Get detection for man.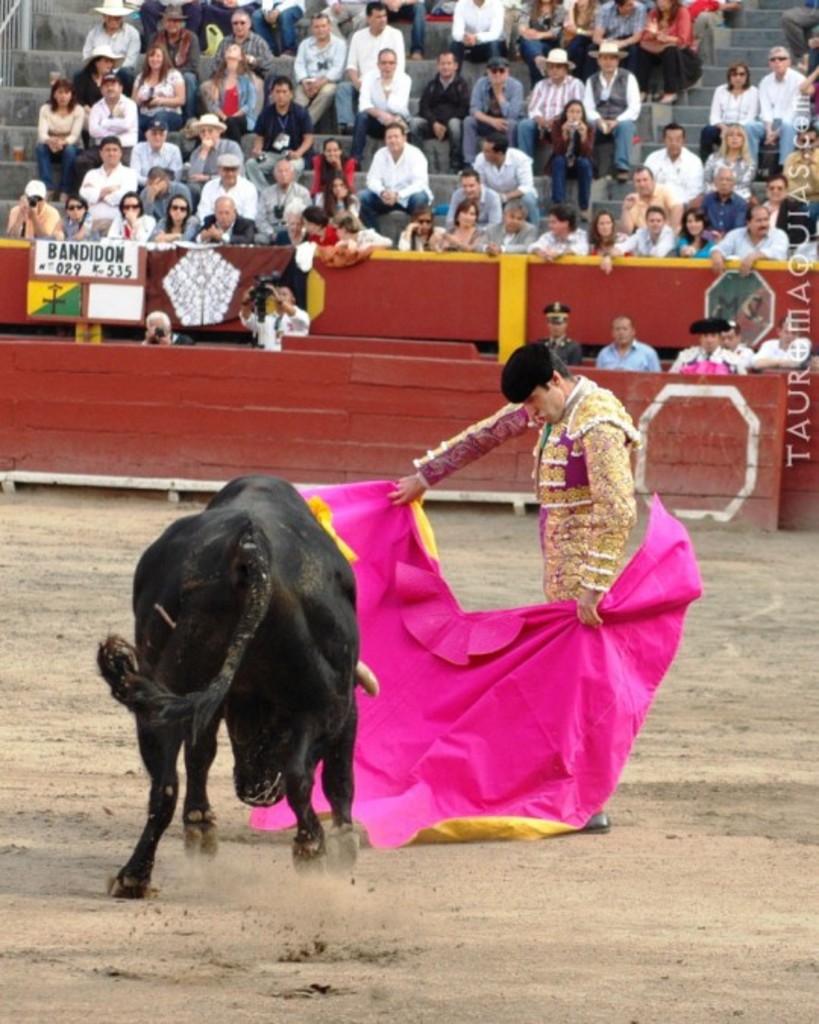
Detection: region(143, 309, 191, 347).
